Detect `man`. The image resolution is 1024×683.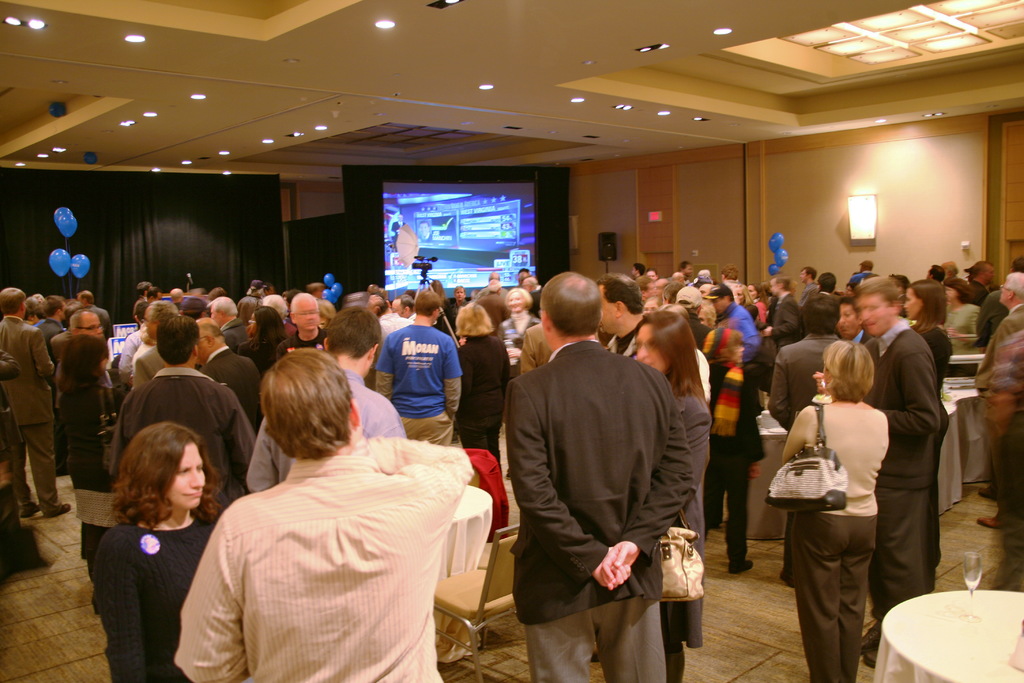
(x1=835, y1=297, x2=874, y2=345).
